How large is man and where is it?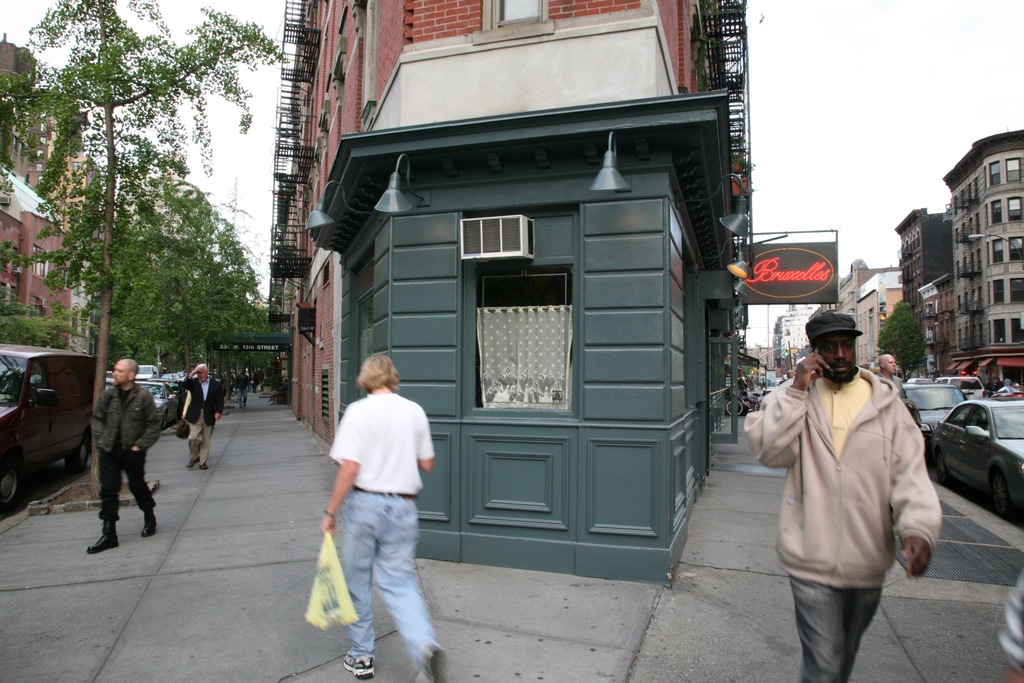
Bounding box: <region>872, 352, 904, 400</region>.
